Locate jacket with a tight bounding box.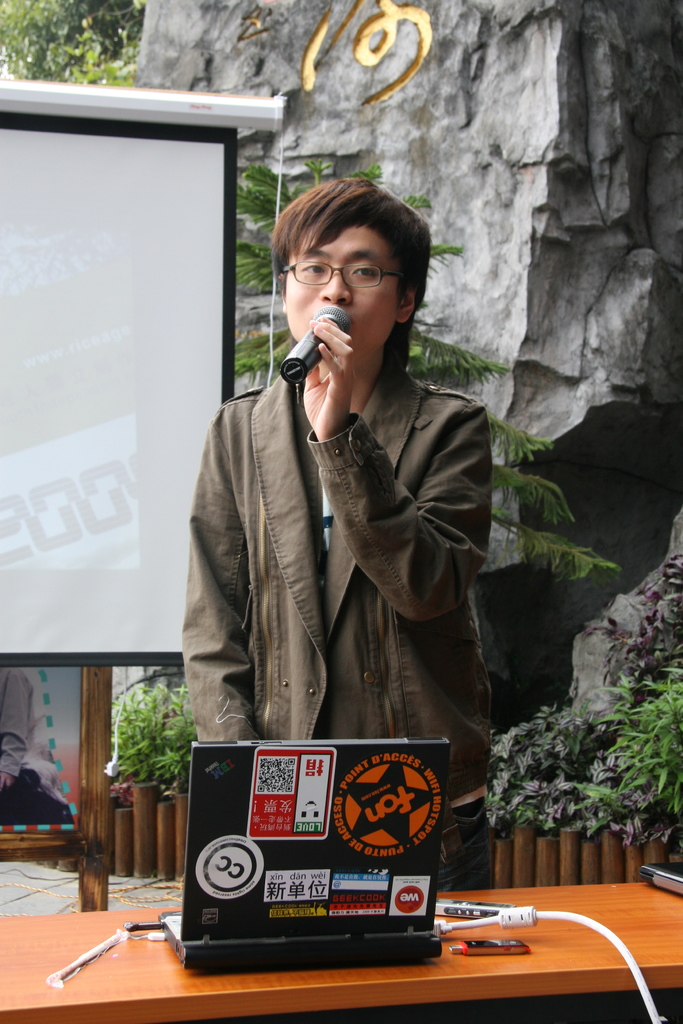
x1=181 y1=218 x2=512 y2=844.
